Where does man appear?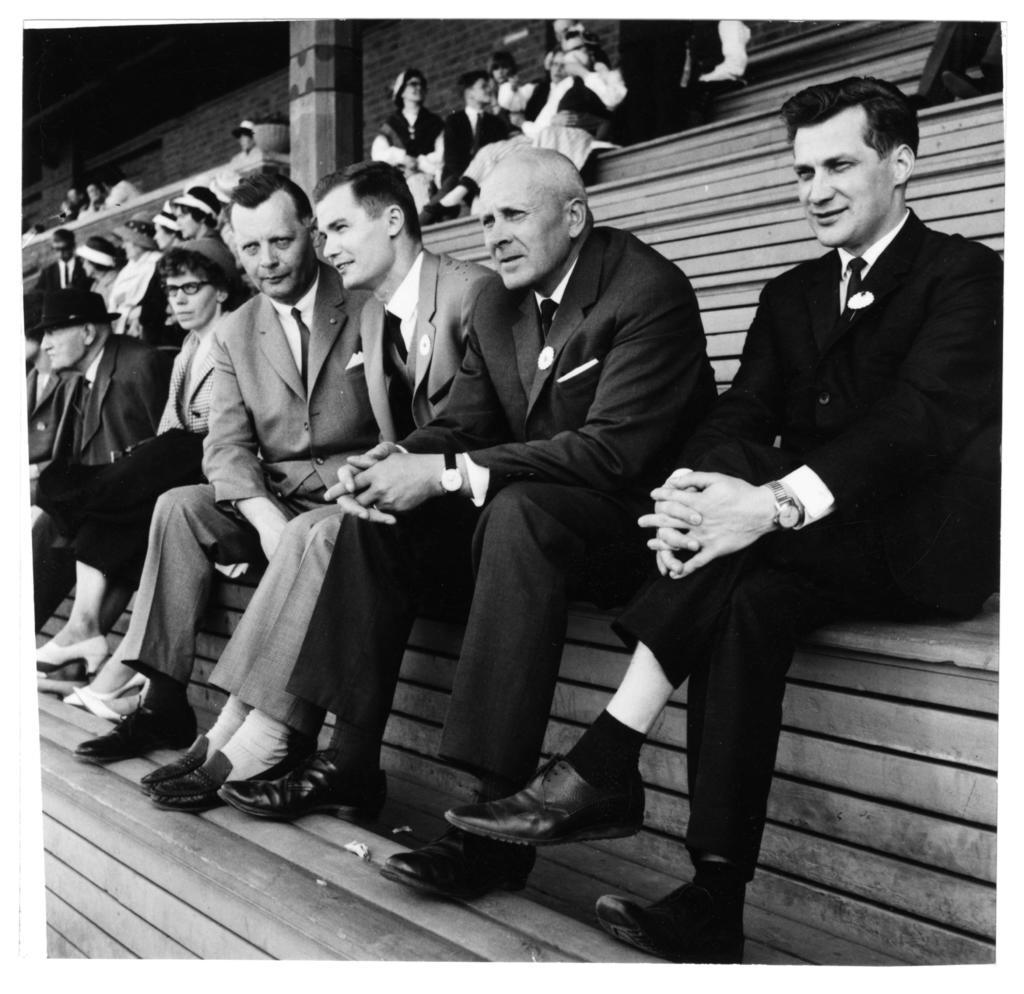
Appears at detection(100, 172, 136, 208).
